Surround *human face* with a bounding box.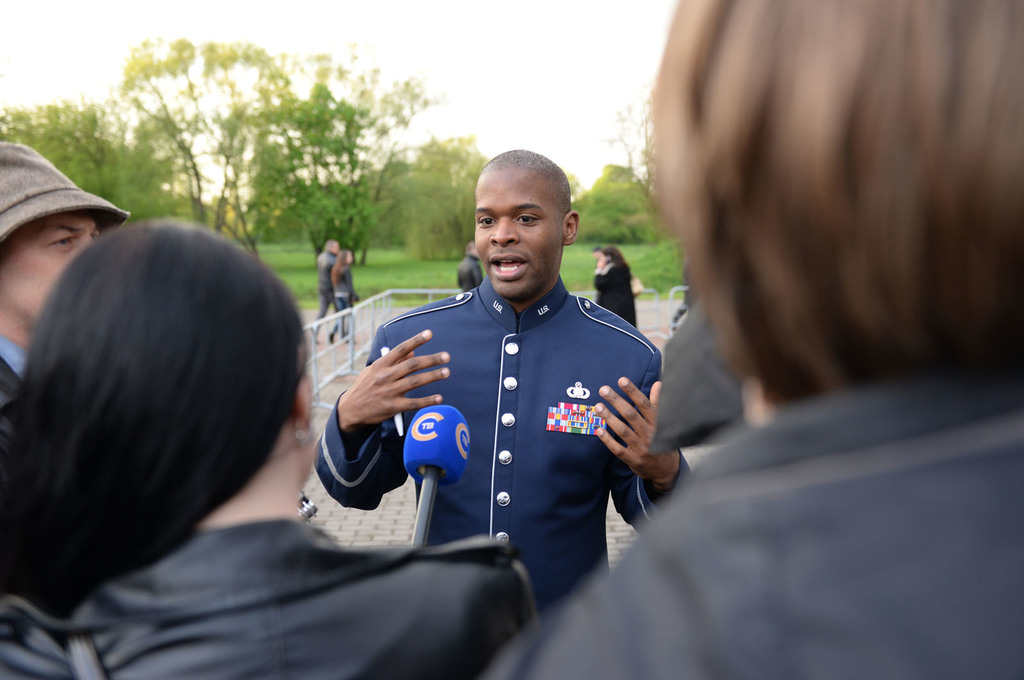
bbox=(472, 169, 564, 301).
